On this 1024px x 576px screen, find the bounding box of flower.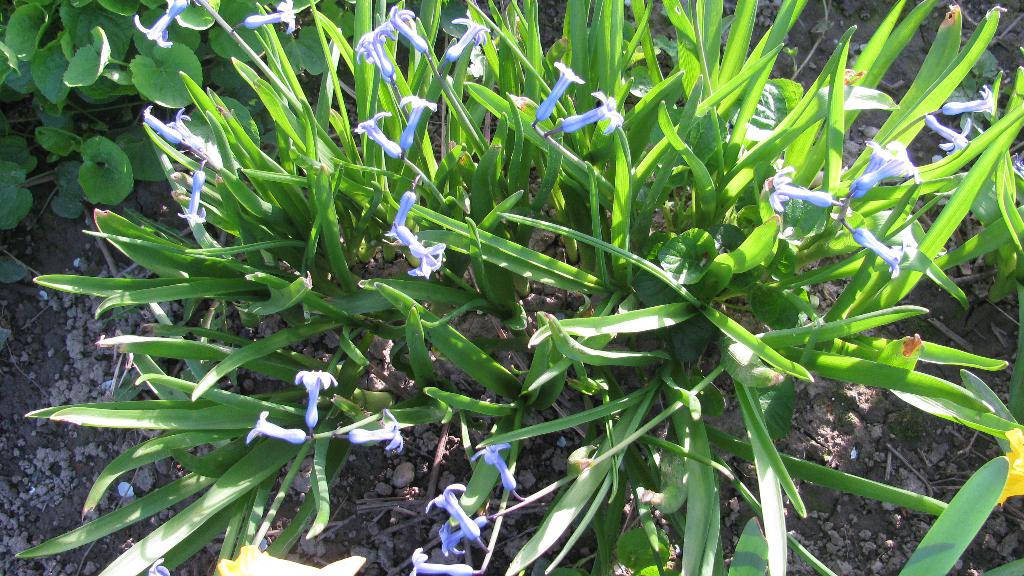
Bounding box: bbox=[445, 14, 488, 61].
